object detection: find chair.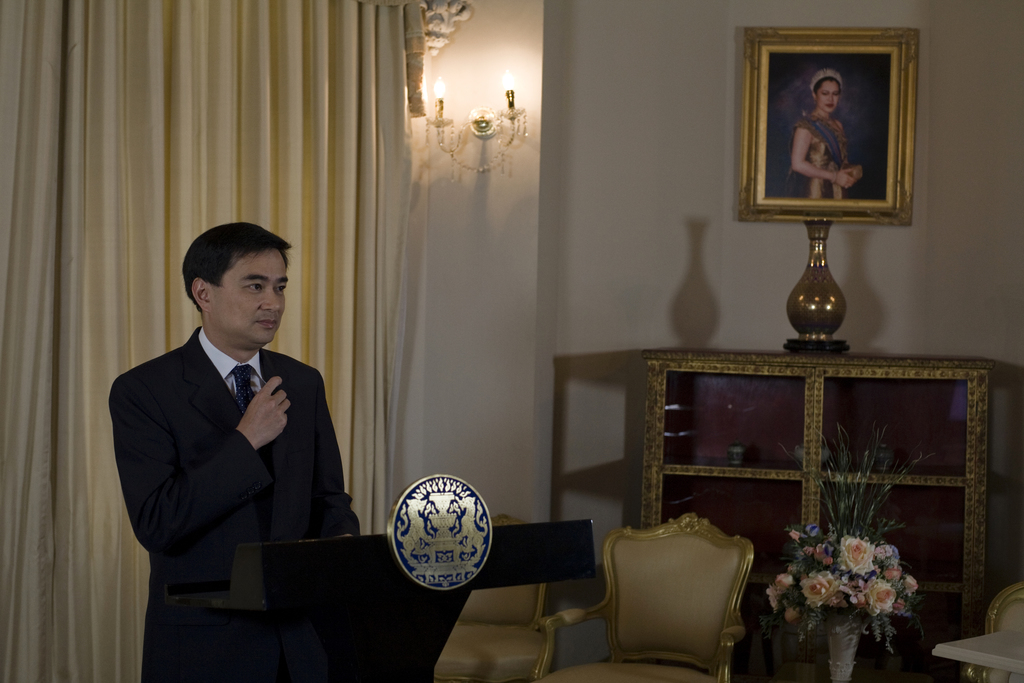
(435, 514, 555, 682).
